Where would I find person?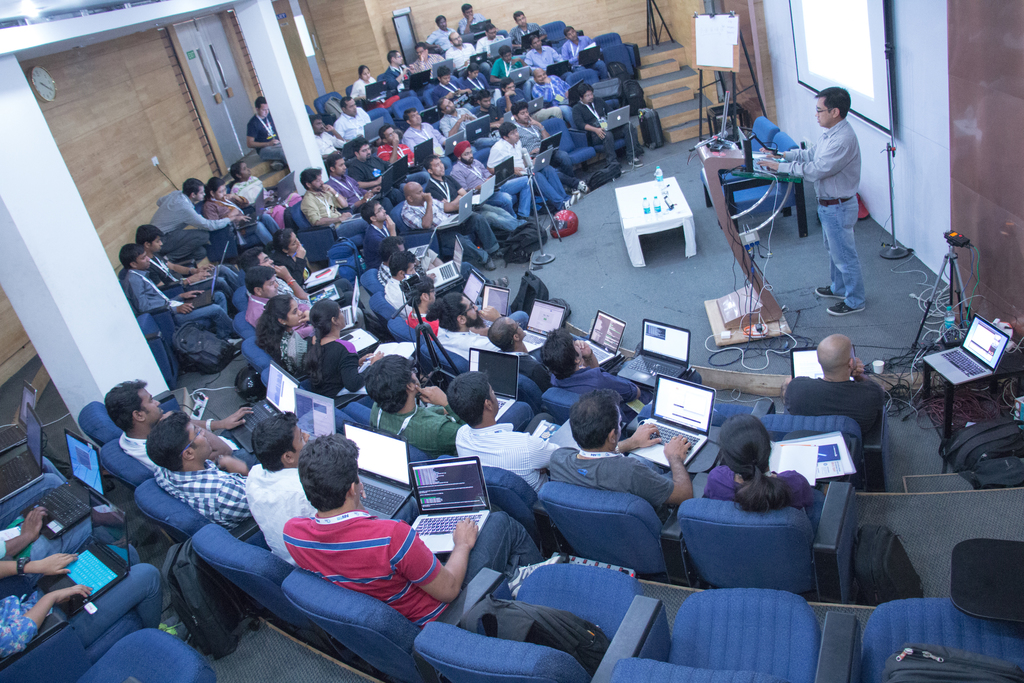
At <region>391, 260, 417, 310</region>.
